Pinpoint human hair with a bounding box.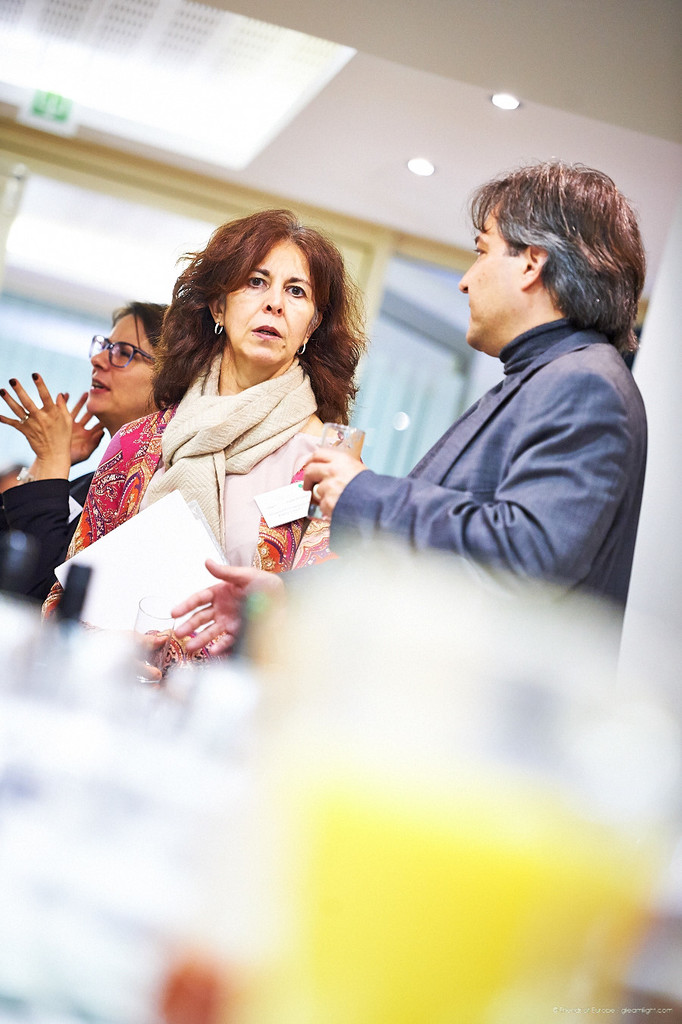
detection(464, 157, 645, 348).
